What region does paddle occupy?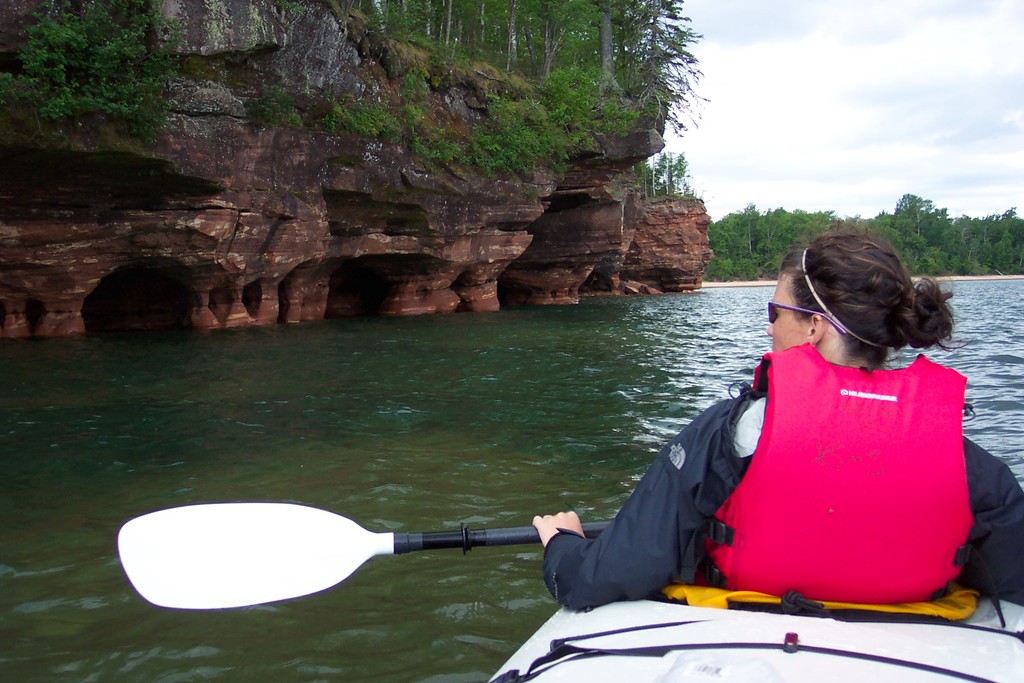
[159,467,636,627].
